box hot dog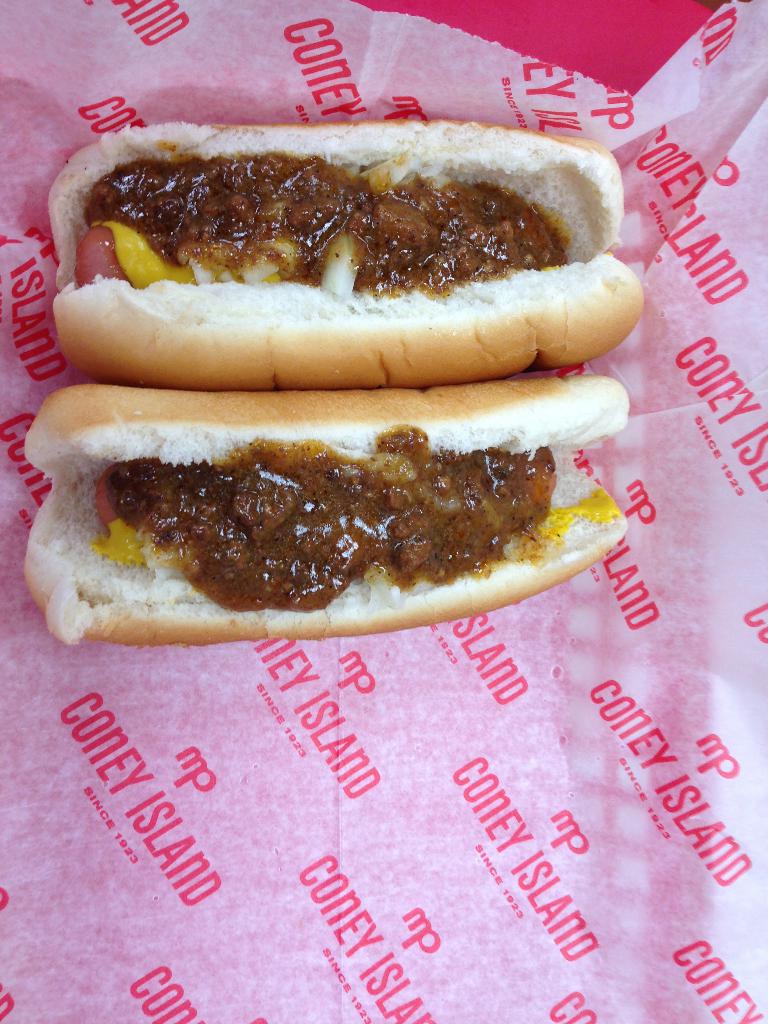
[left=21, top=382, right=628, bottom=648]
